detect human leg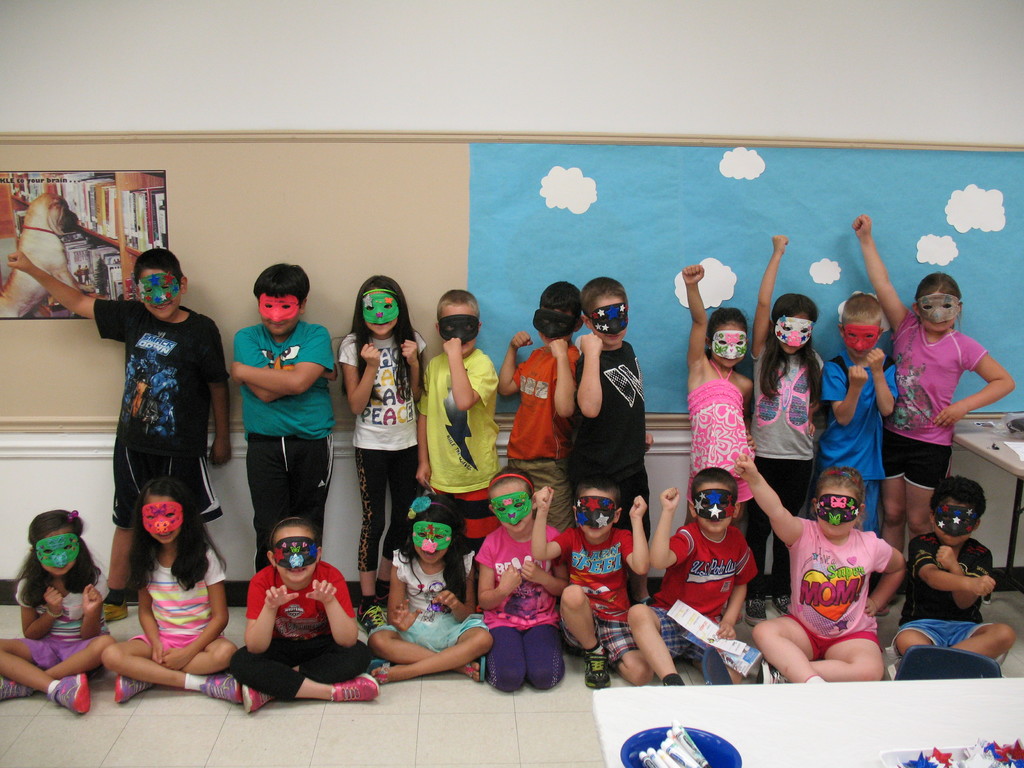
99, 636, 243, 705
